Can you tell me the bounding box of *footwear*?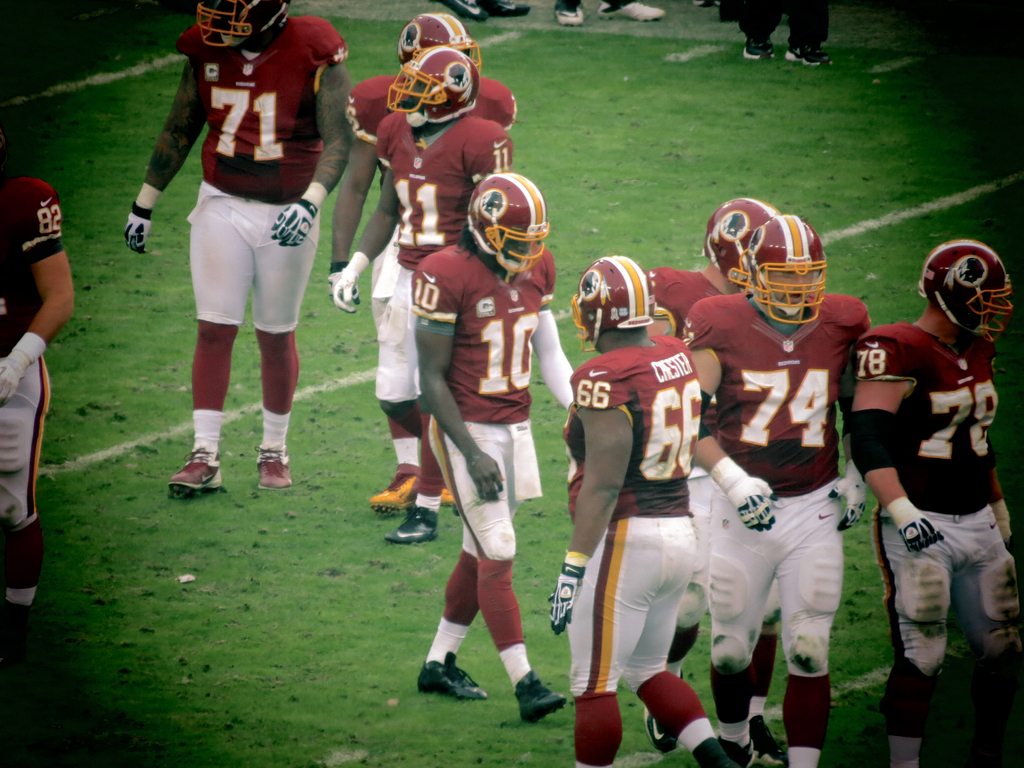
detection(421, 657, 490, 699).
